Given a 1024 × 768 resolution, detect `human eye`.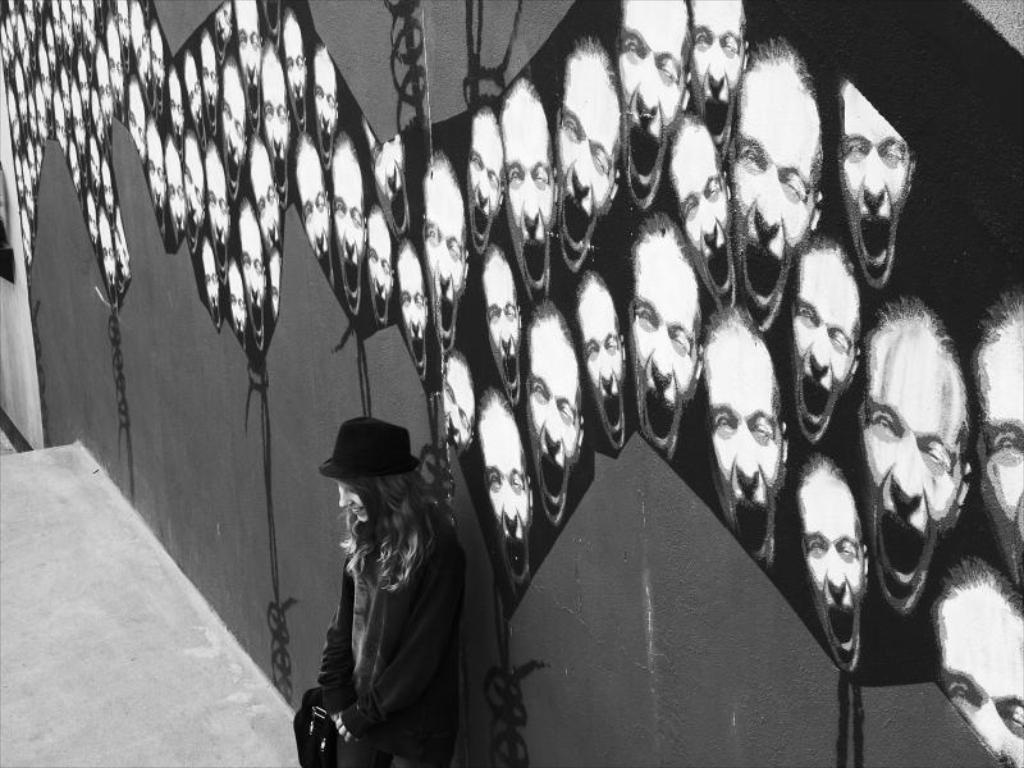
[left=685, top=198, right=696, bottom=212].
